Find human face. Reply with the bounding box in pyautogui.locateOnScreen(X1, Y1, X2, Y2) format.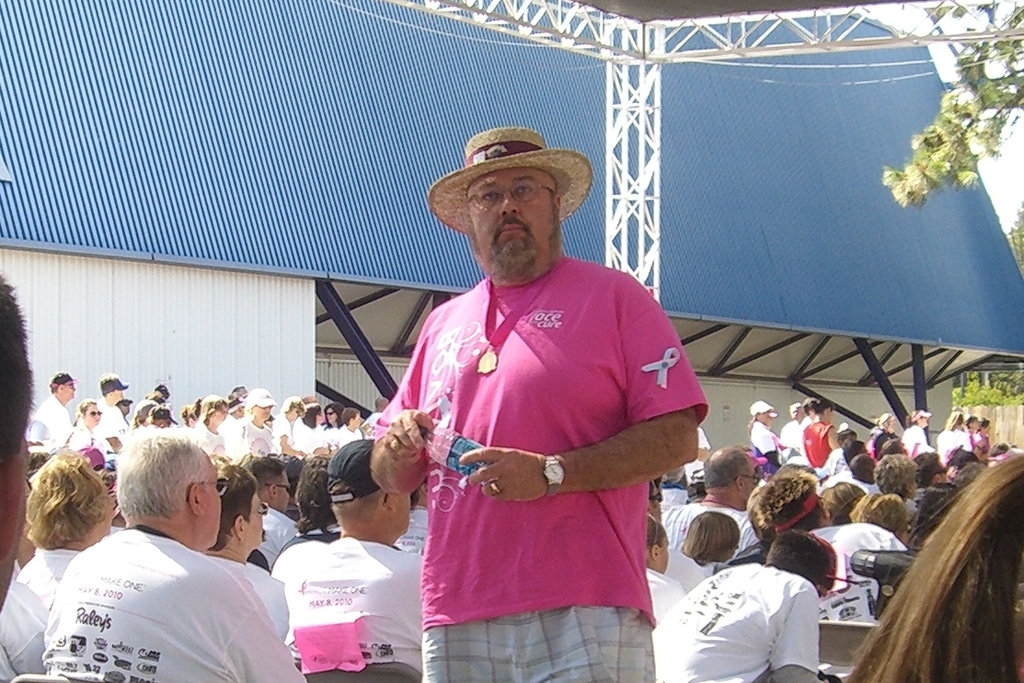
pyautogui.locateOnScreen(280, 472, 294, 511).
